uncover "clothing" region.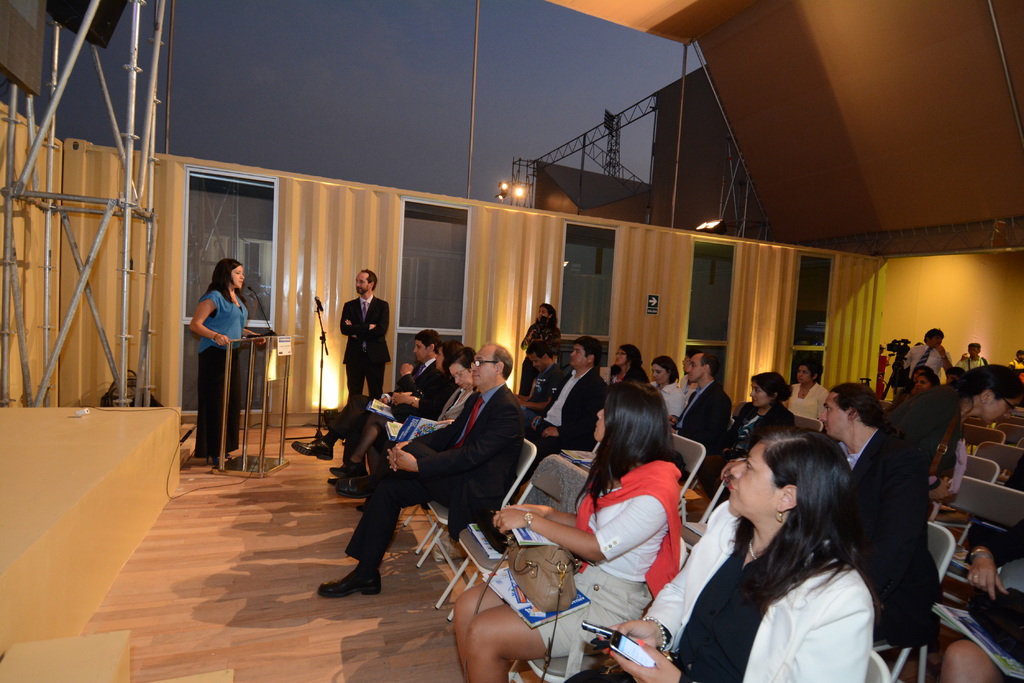
Uncovered: region(537, 365, 620, 451).
